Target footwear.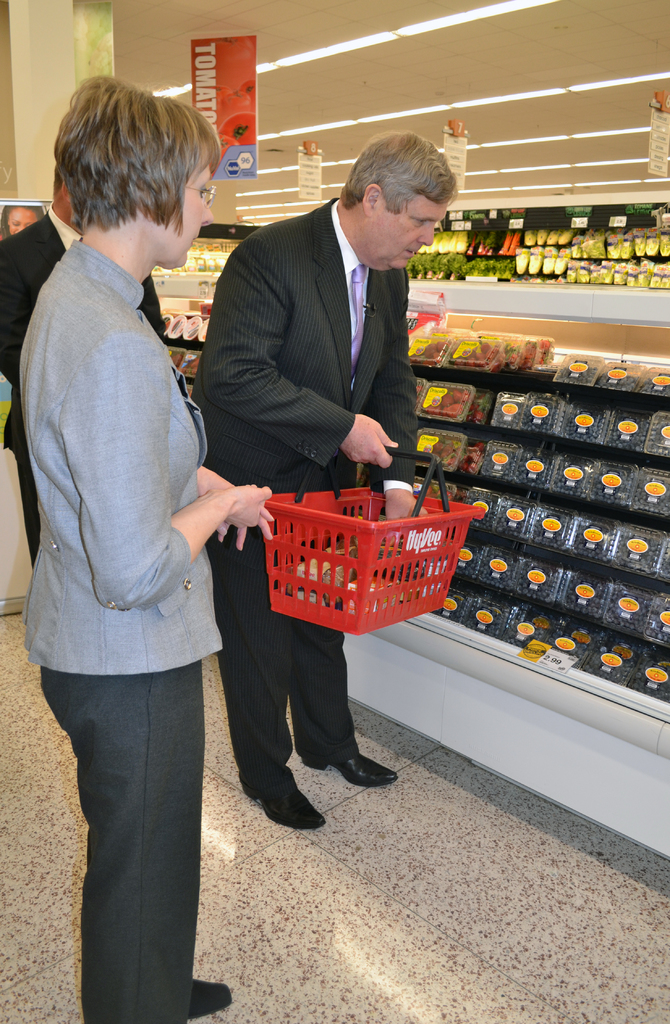
Target region: (left=298, top=740, right=401, bottom=791).
